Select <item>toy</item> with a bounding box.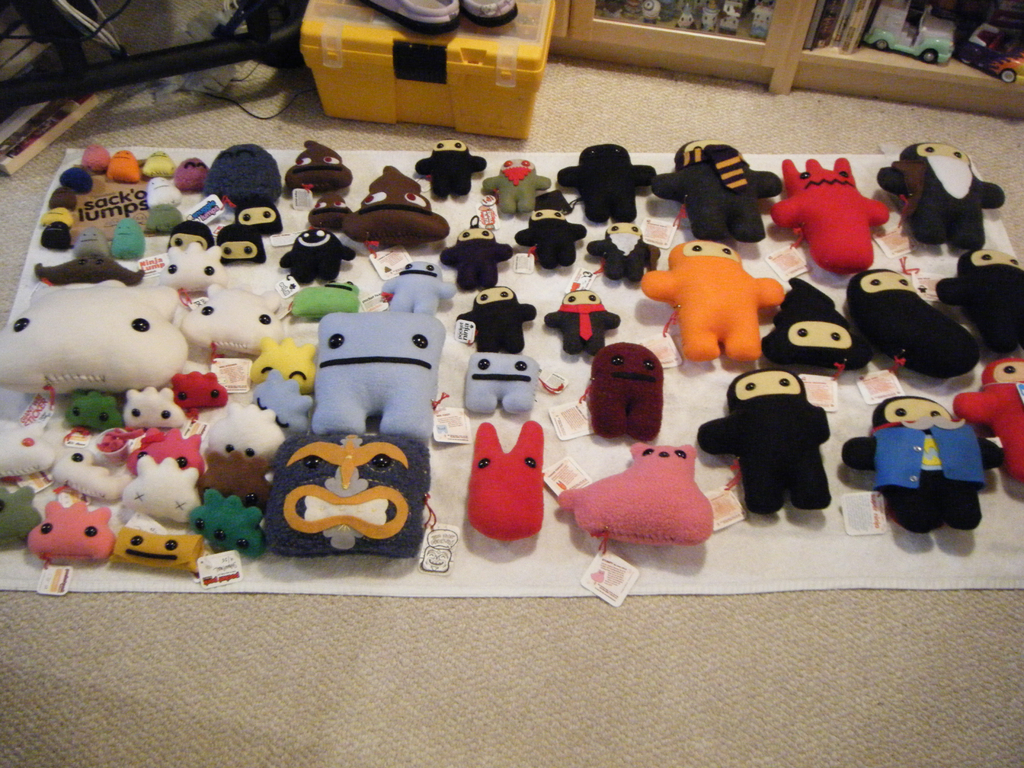
(left=210, top=147, right=276, bottom=209).
